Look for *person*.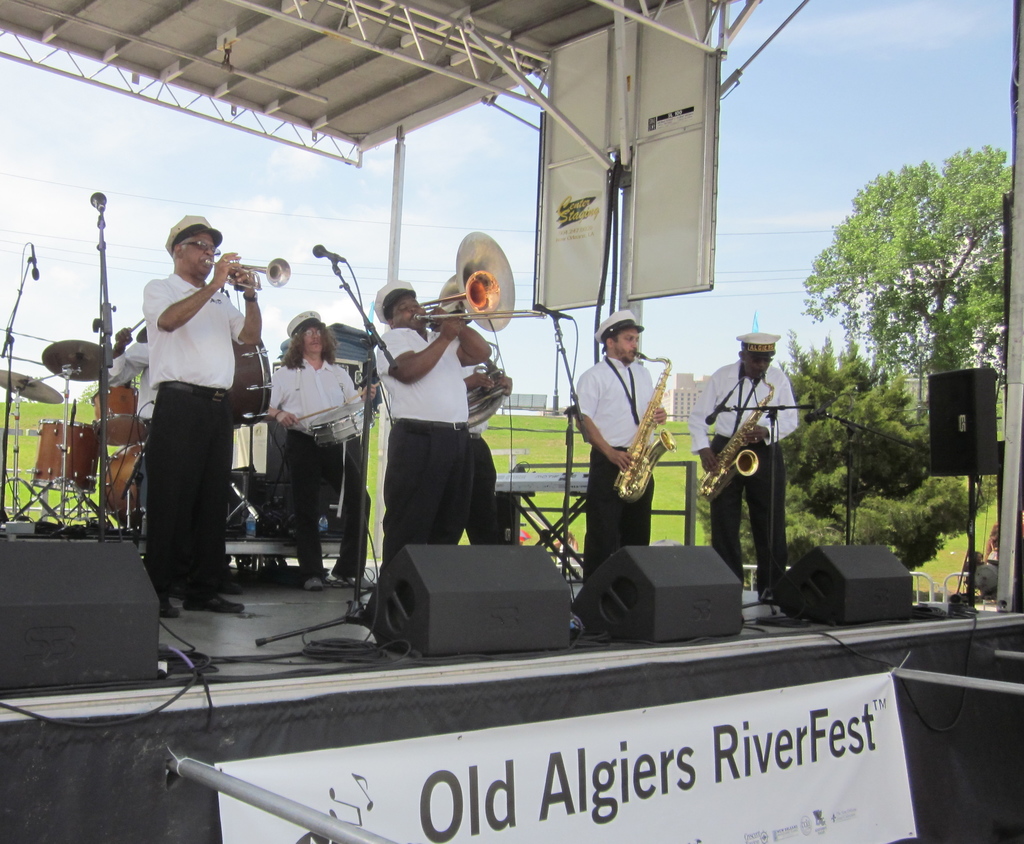
Found: locate(566, 305, 671, 588).
